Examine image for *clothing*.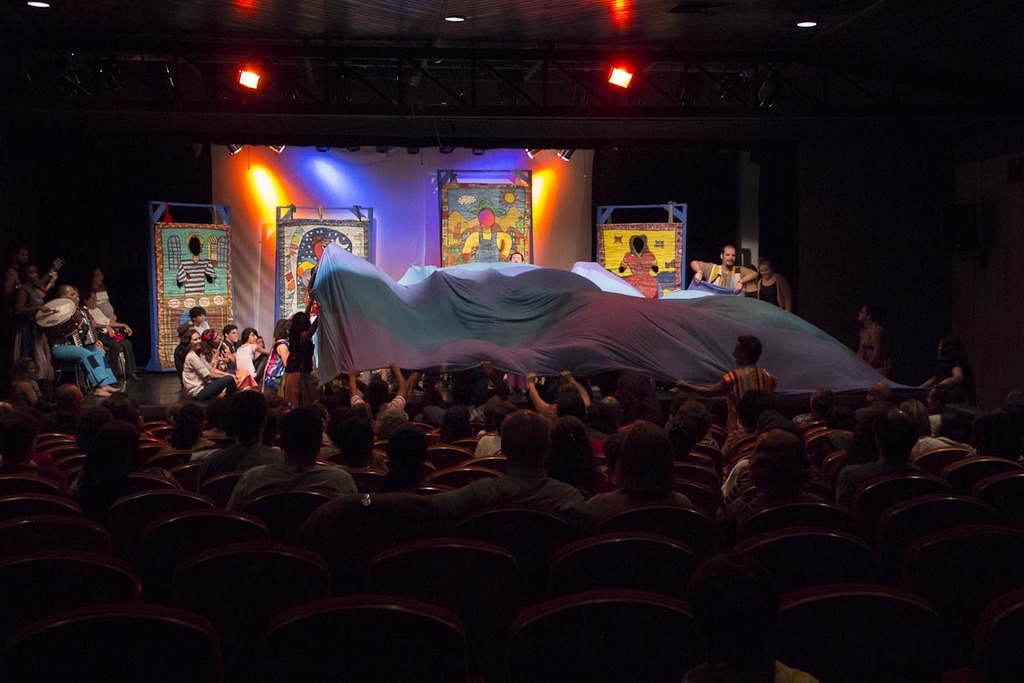
Examination result: 233, 341, 256, 372.
